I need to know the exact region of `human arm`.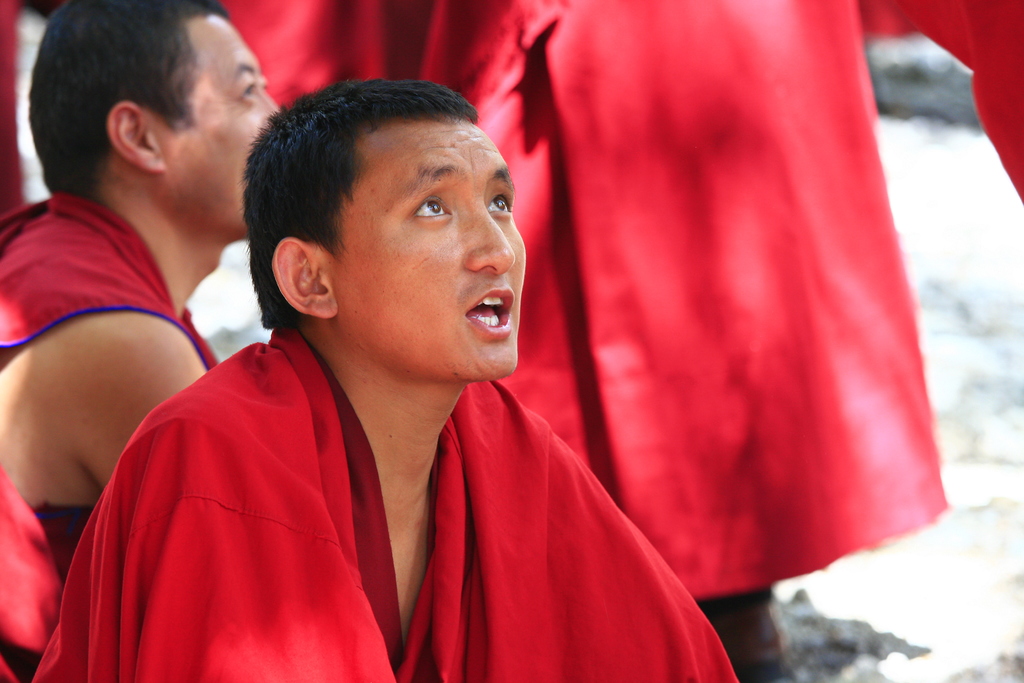
Region: [x1=515, y1=409, x2=758, y2=682].
